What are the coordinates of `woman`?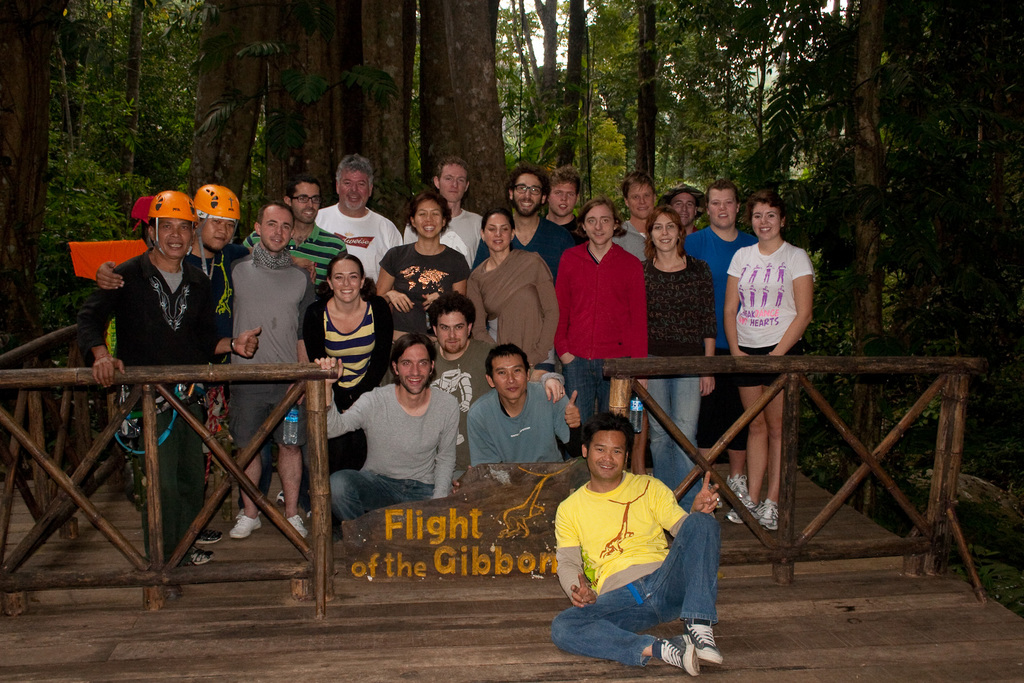
box=[722, 192, 817, 533].
